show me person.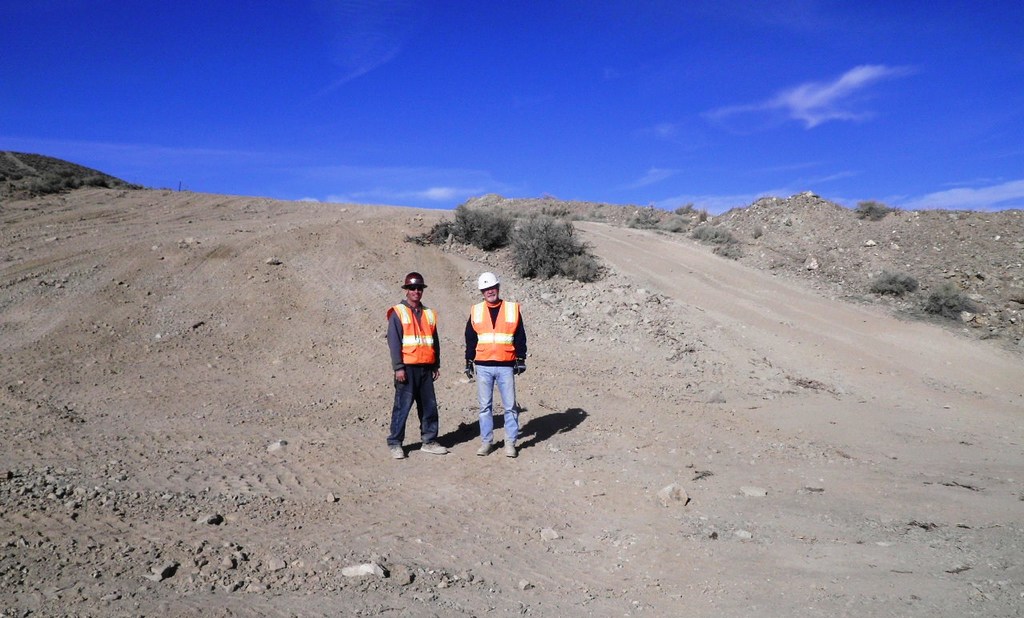
person is here: 466 270 529 459.
